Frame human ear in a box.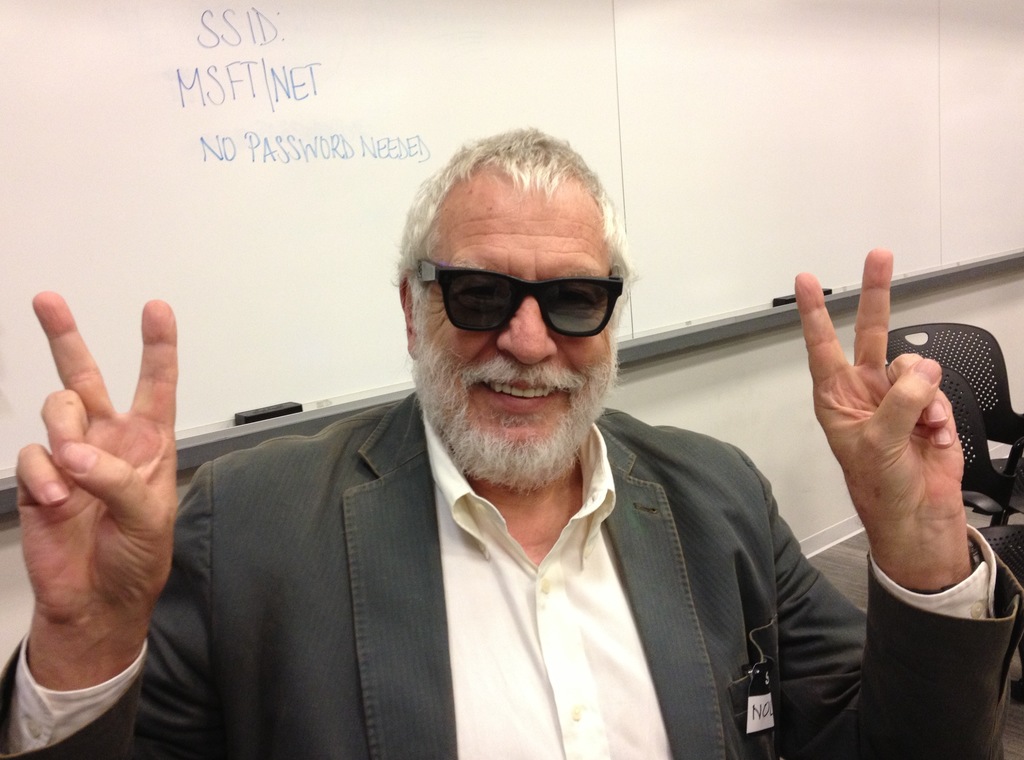
[396, 275, 415, 358].
